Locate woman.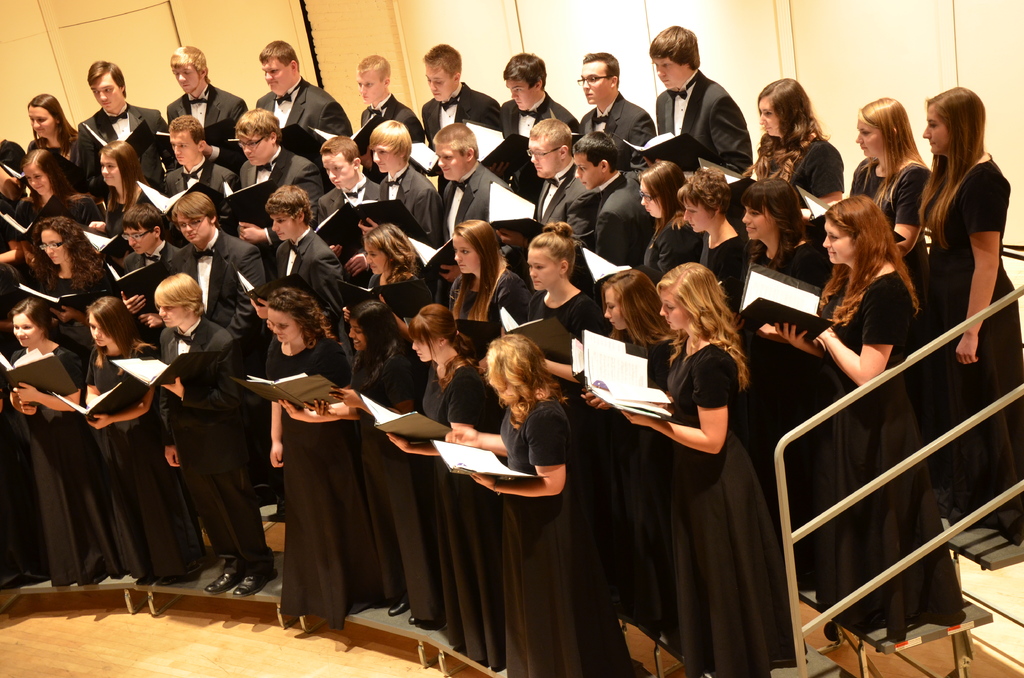
Bounding box: [x1=263, y1=287, x2=358, y2=638].
